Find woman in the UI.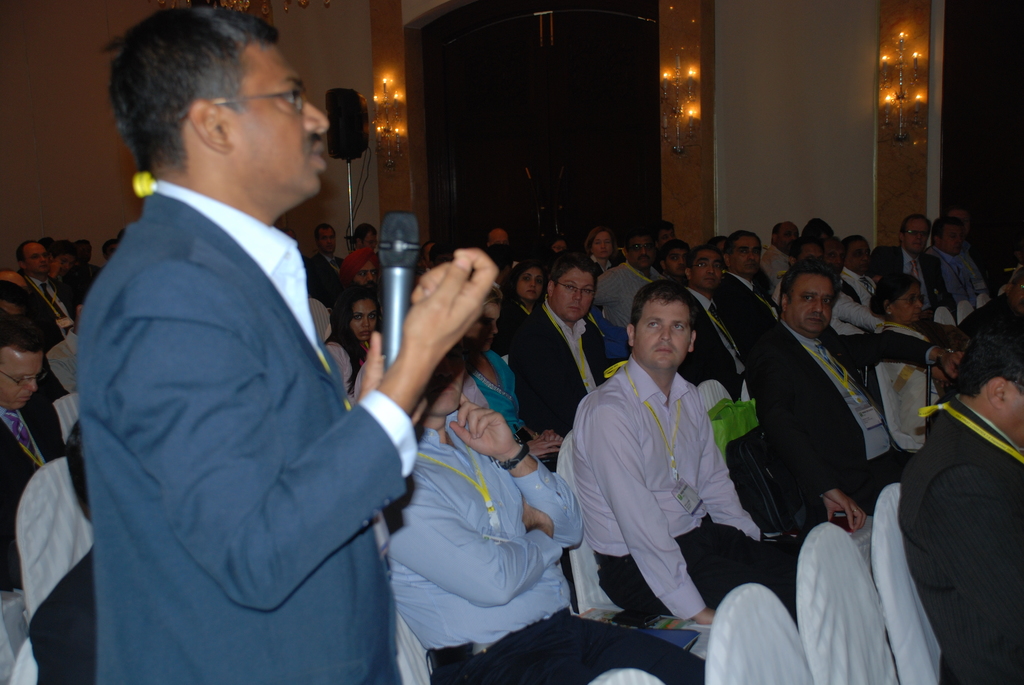
UI element at <region>458, 283, 563, 463</region>.
